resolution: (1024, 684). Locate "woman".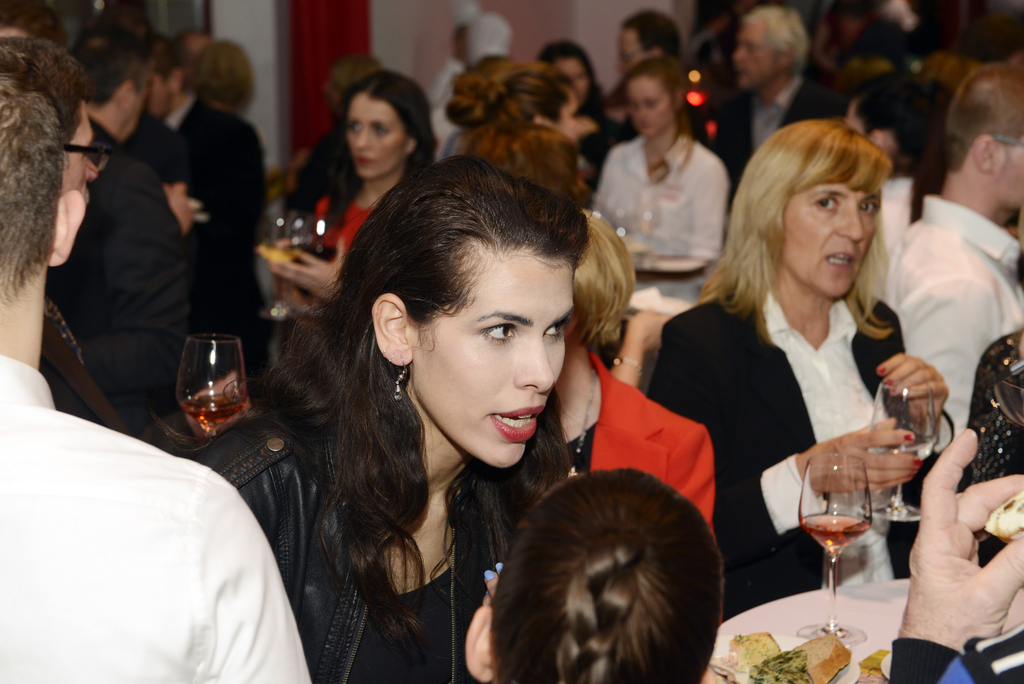
{"left": 664, "top": 123, "right": 938, "bottom": 553}.
